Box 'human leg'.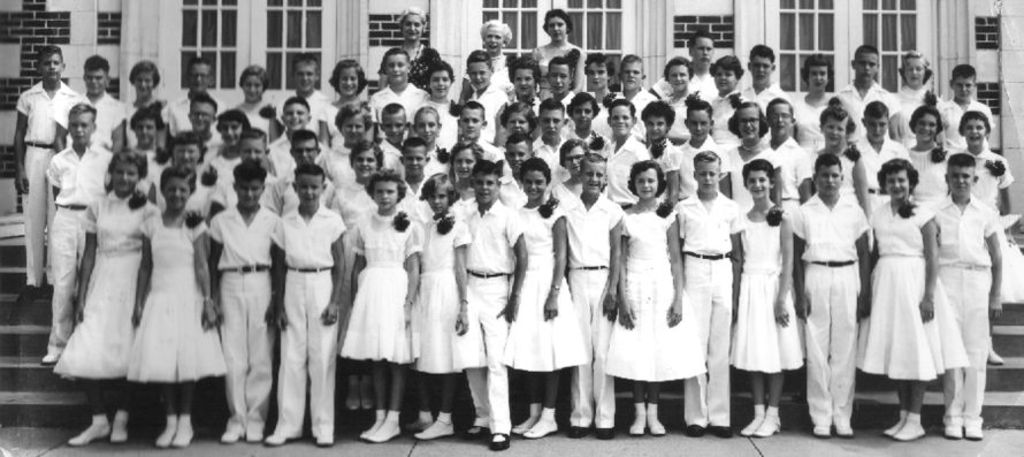
[left=417, top=374, right=457, bottom=439].
